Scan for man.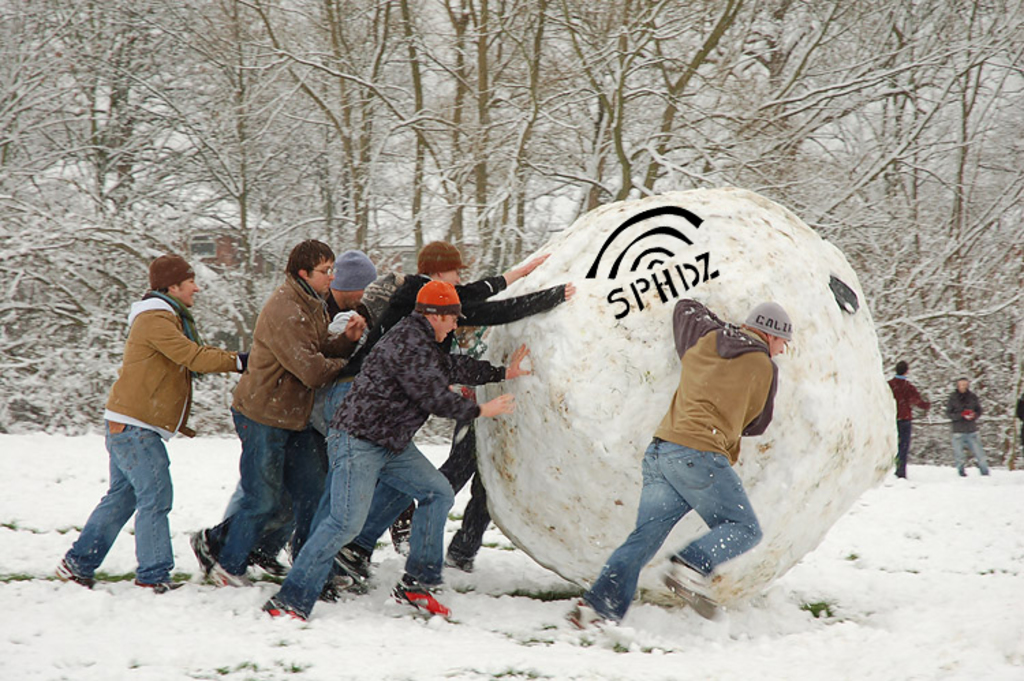
Scan result: <region>307, 237, 578, 605</region>.
